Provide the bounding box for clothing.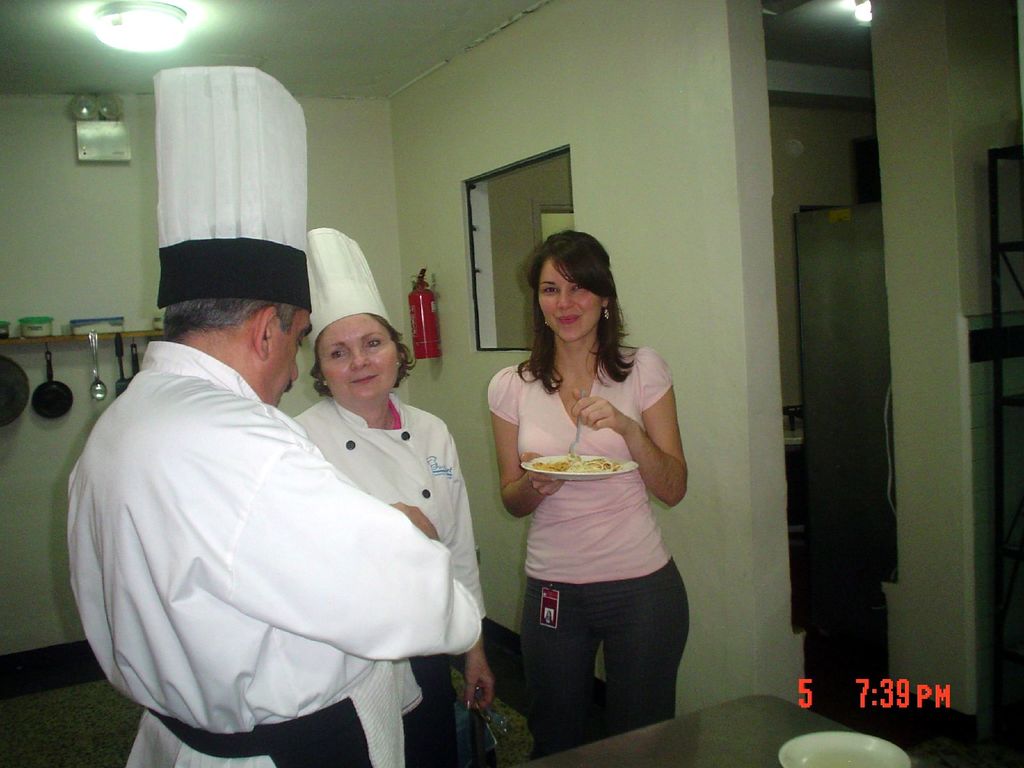
301,390,481,654.
